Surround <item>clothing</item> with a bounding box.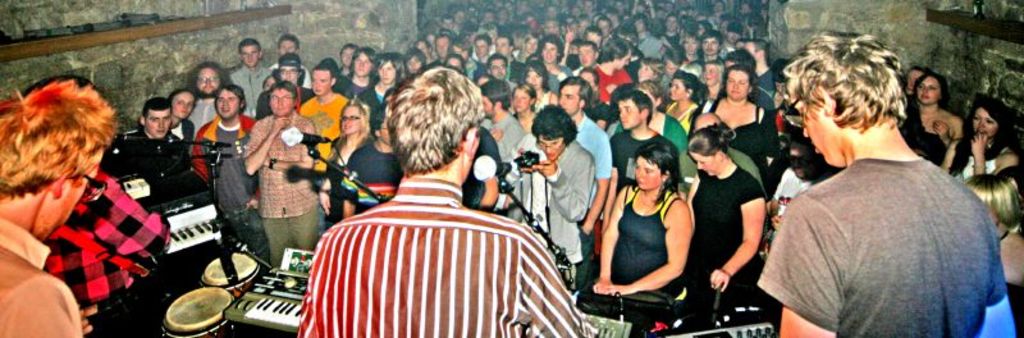
[left=494, top=141, right=599, bottom=294].
